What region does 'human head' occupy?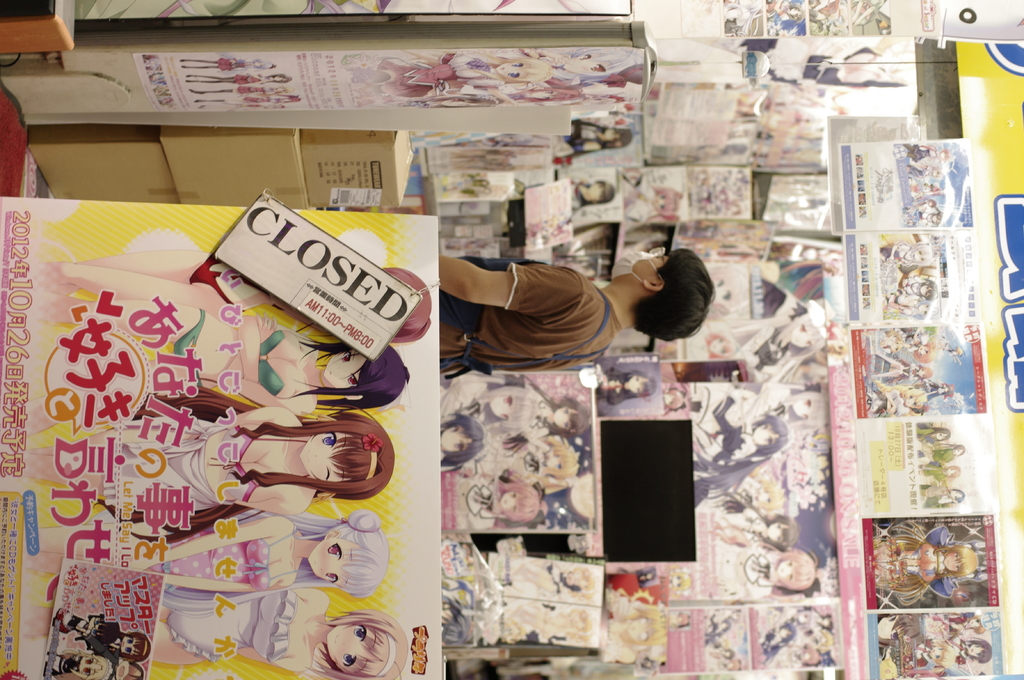
bbox=(941, 544, 975, 581).
